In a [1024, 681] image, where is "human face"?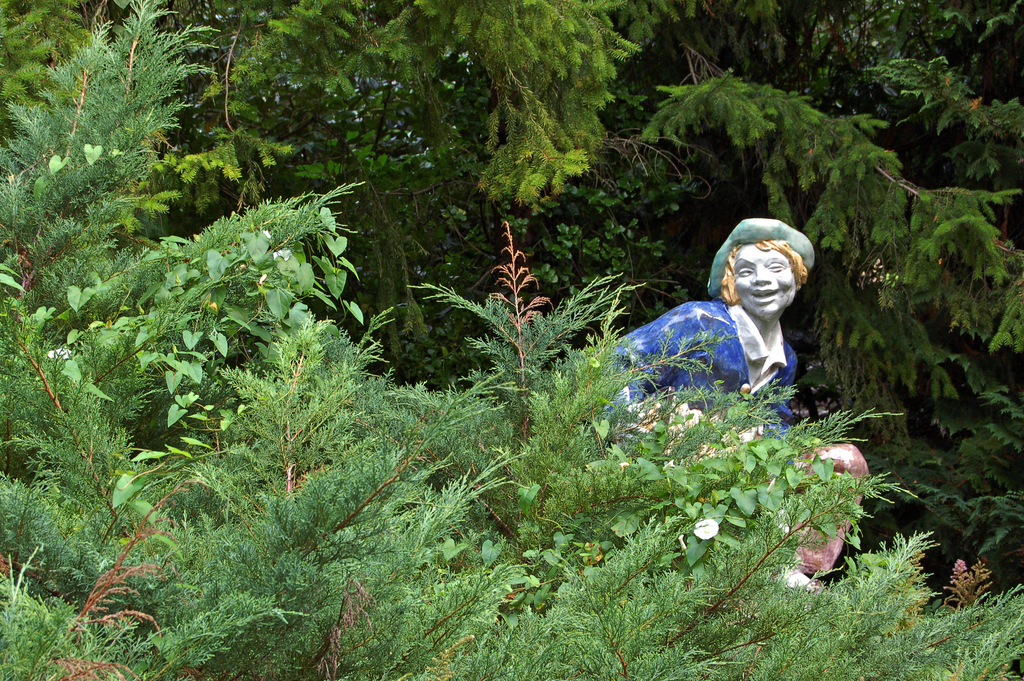
(left=735, top=243, right=797, bottom=321).
